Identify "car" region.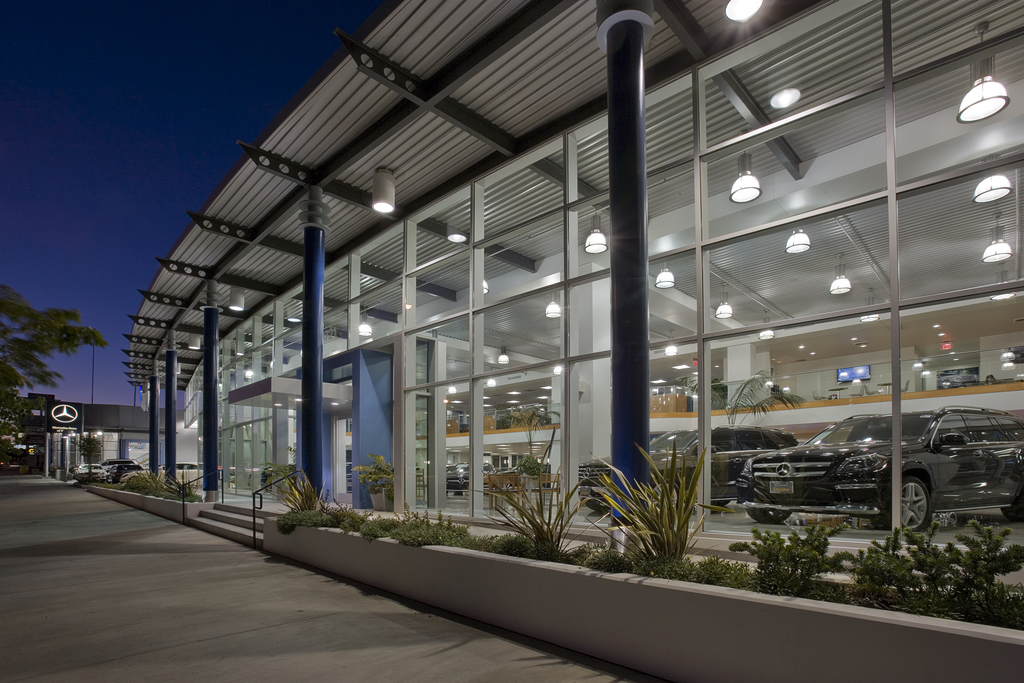
Region: <box>728,411,1023,533</box>.
